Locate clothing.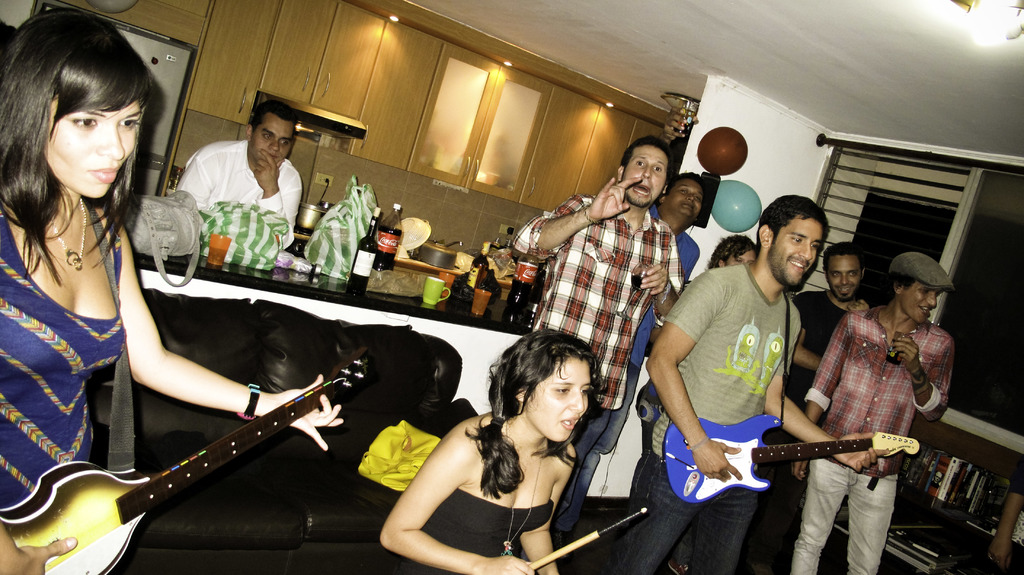
Bounding box: <region>566, 232, 700, 530</region>.
